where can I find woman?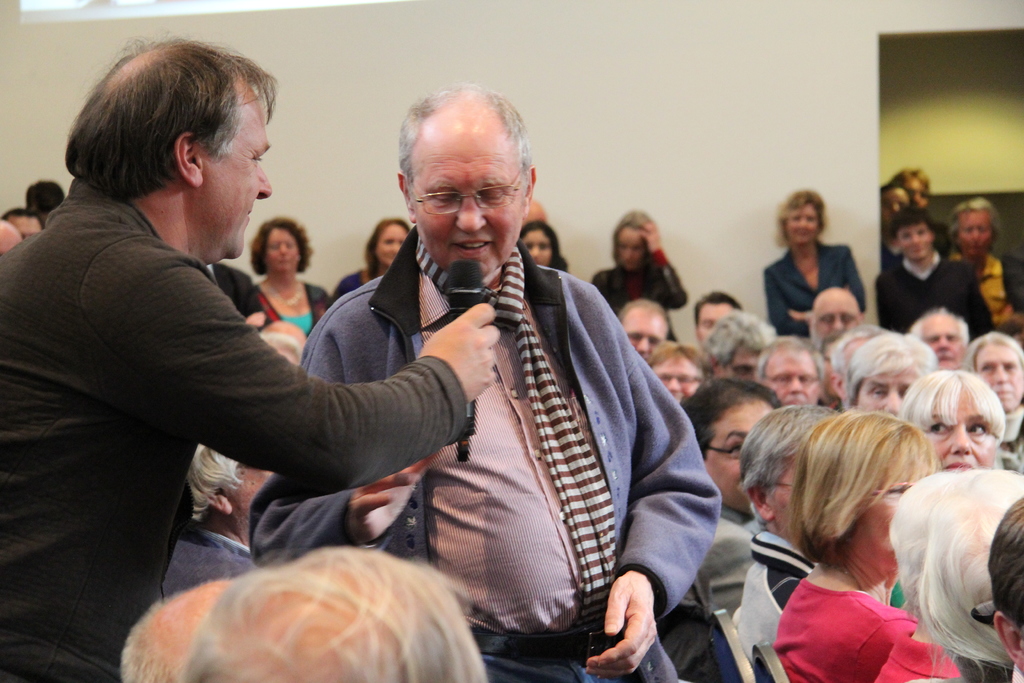
You can find it at [586, 206, 689, 345].
